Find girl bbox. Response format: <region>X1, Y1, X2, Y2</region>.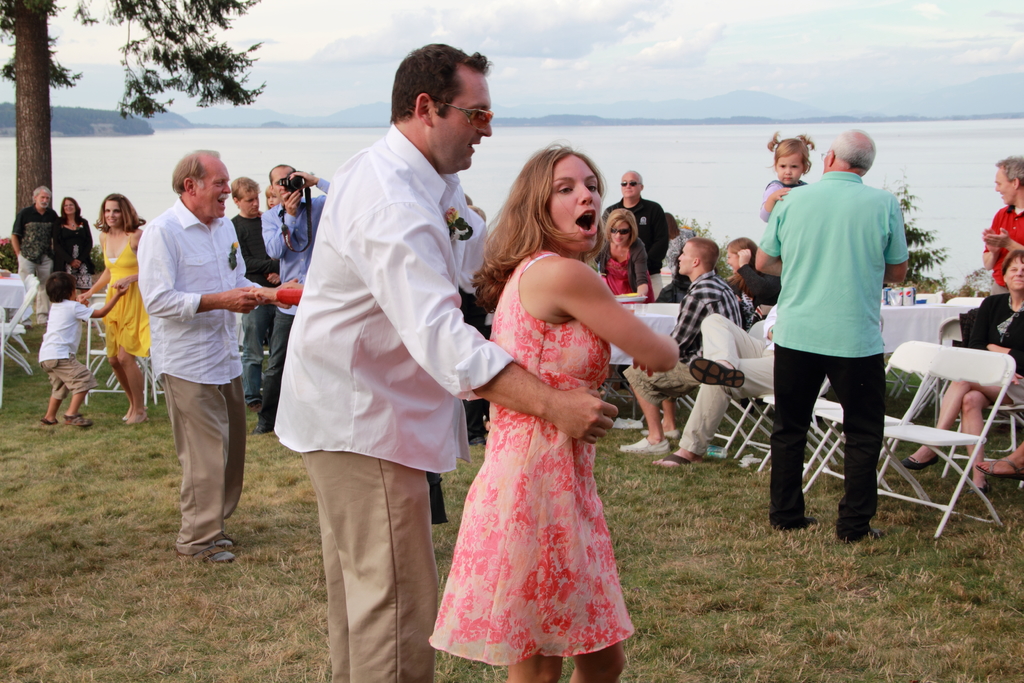
<region>721, 234, 775, 325</region>.
